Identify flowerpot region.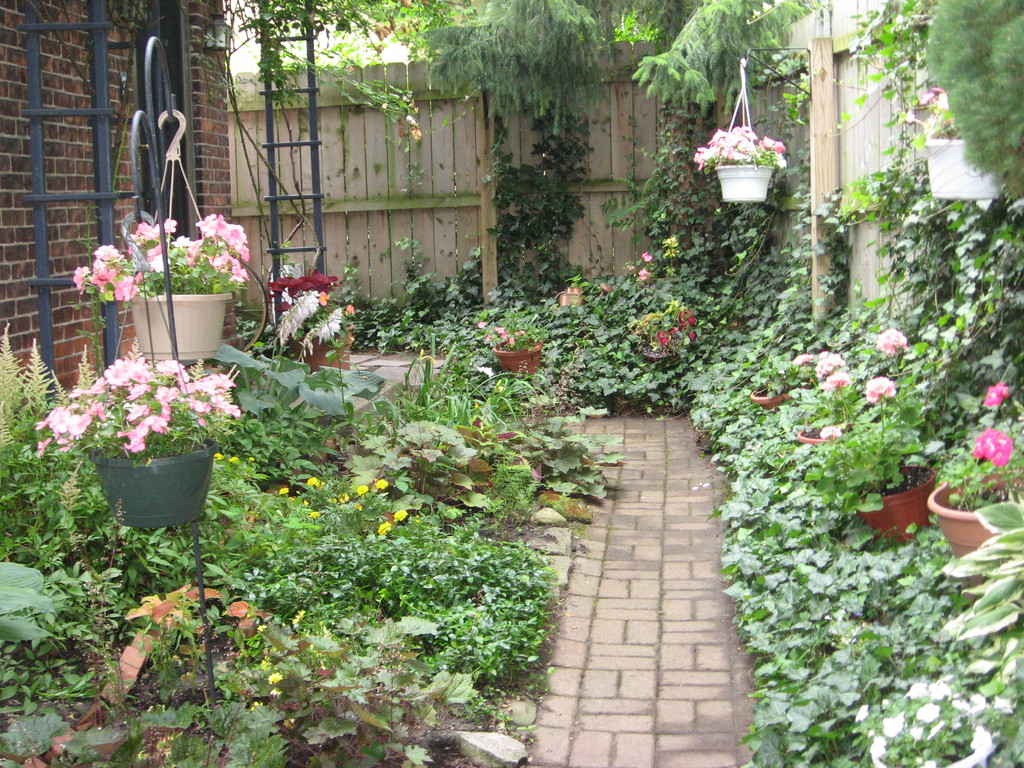
Region: [716,162,776,207].
